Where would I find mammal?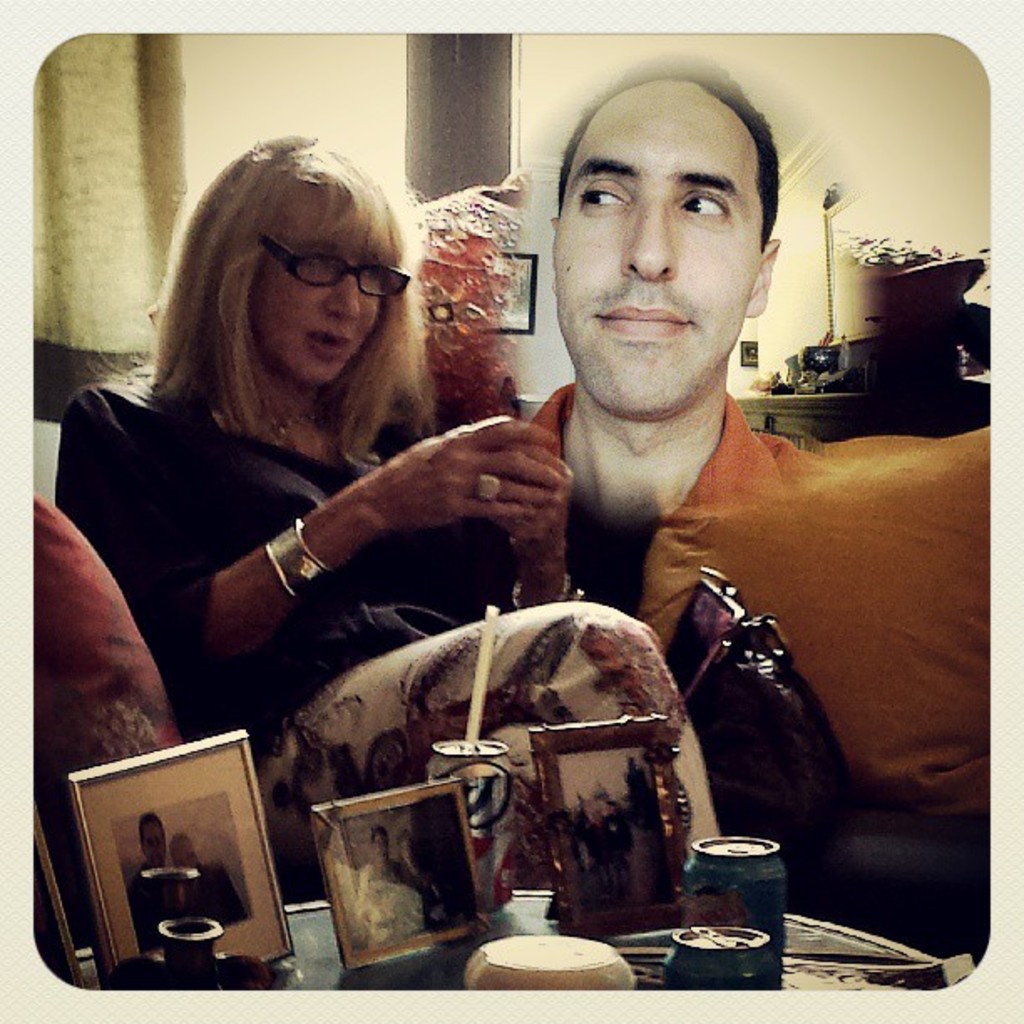
At bbox(57, 129, 721, 890).
